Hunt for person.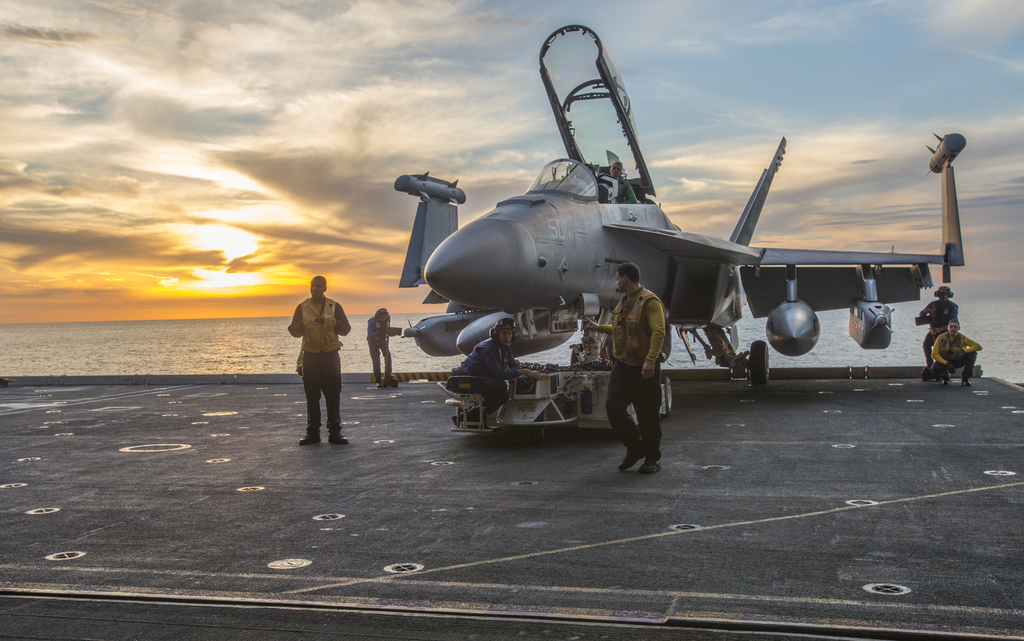
Hunted down at bbox=(449, 320, 540, 430).
